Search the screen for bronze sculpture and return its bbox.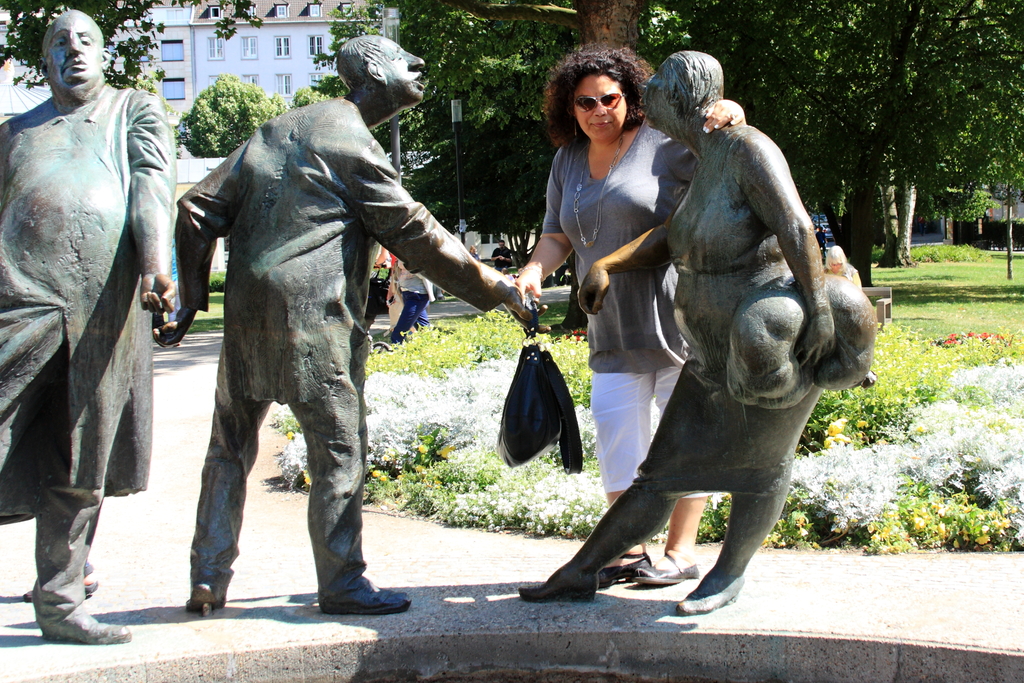
Found: box=[519, 49, 876, 613].
